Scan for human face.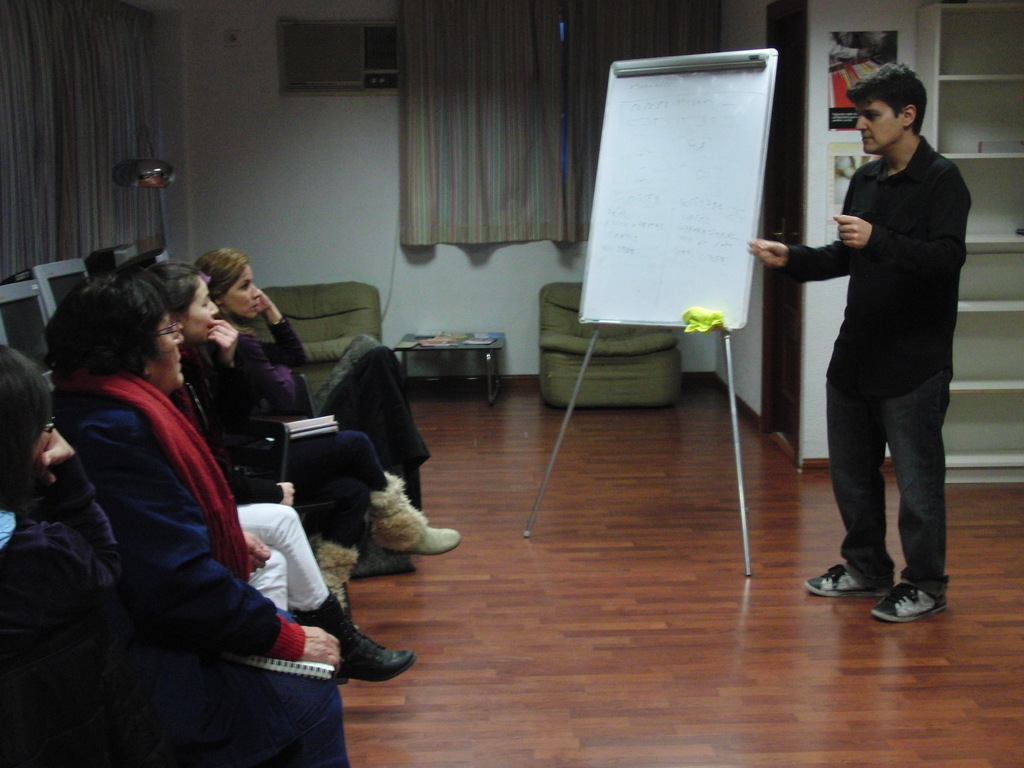
Scan result: box(225, 264, 258, 317).
